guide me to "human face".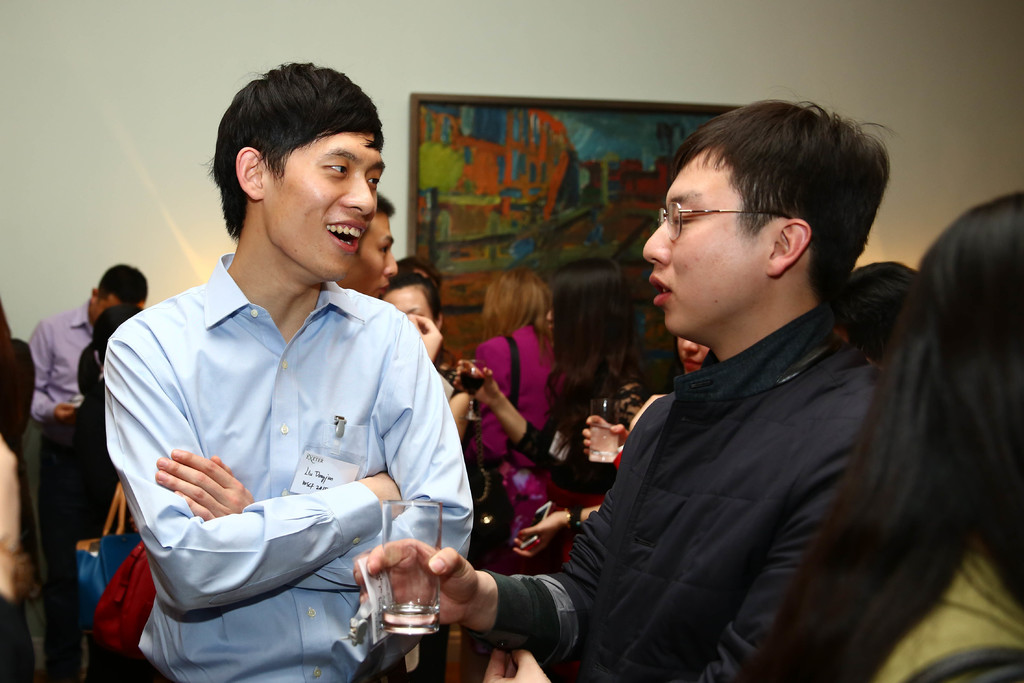
Guidance: 269,128,385,278.
